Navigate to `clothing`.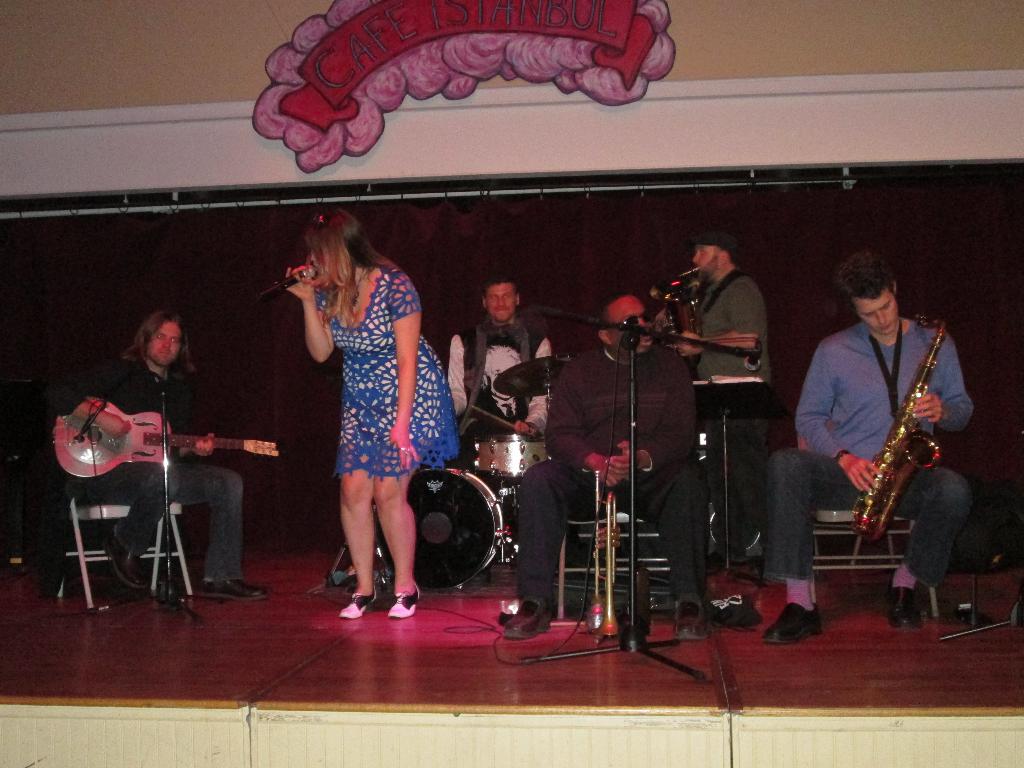
Navigation target: bbox(305, 257, 442, 523).
